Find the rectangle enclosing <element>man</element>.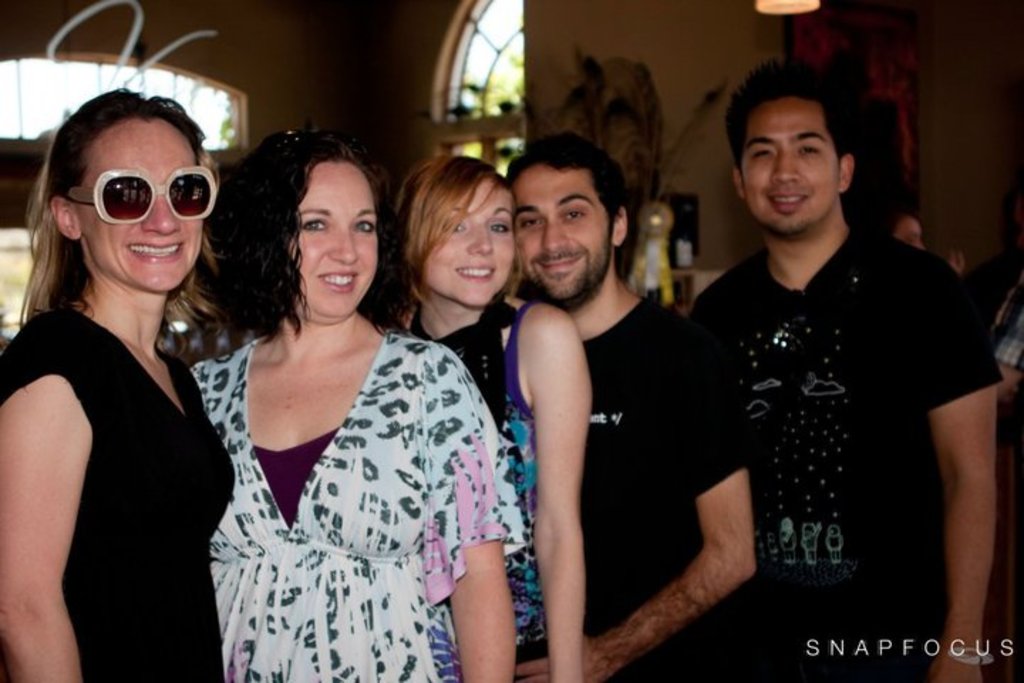
box(643, 63, 990, 657).
